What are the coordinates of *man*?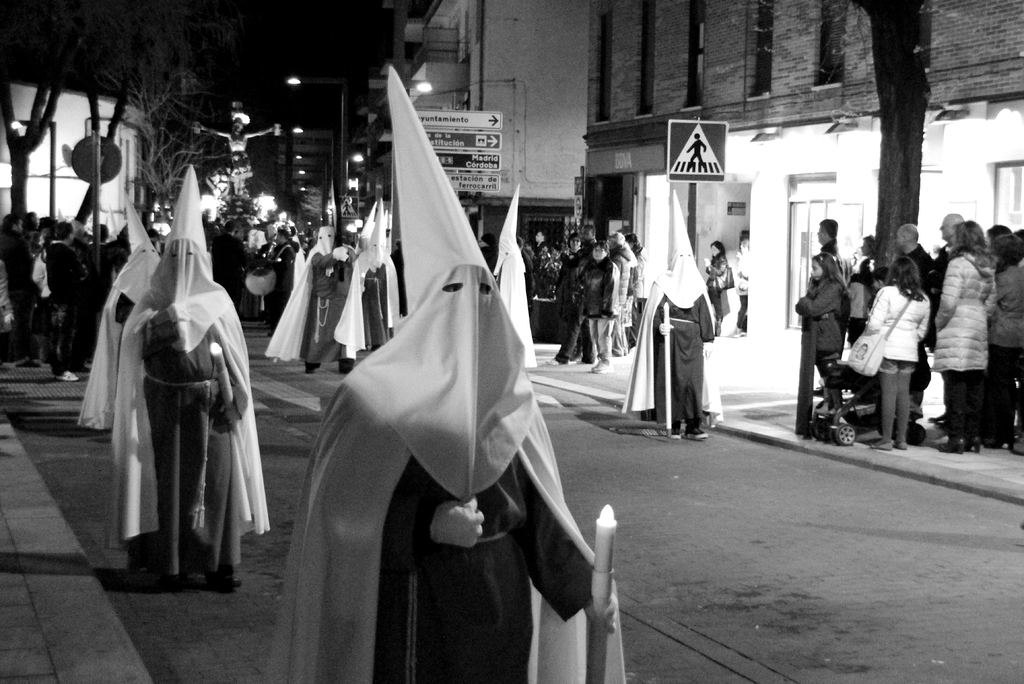
pyautogui.locateOnScreen(817, 218, 851, 394).
